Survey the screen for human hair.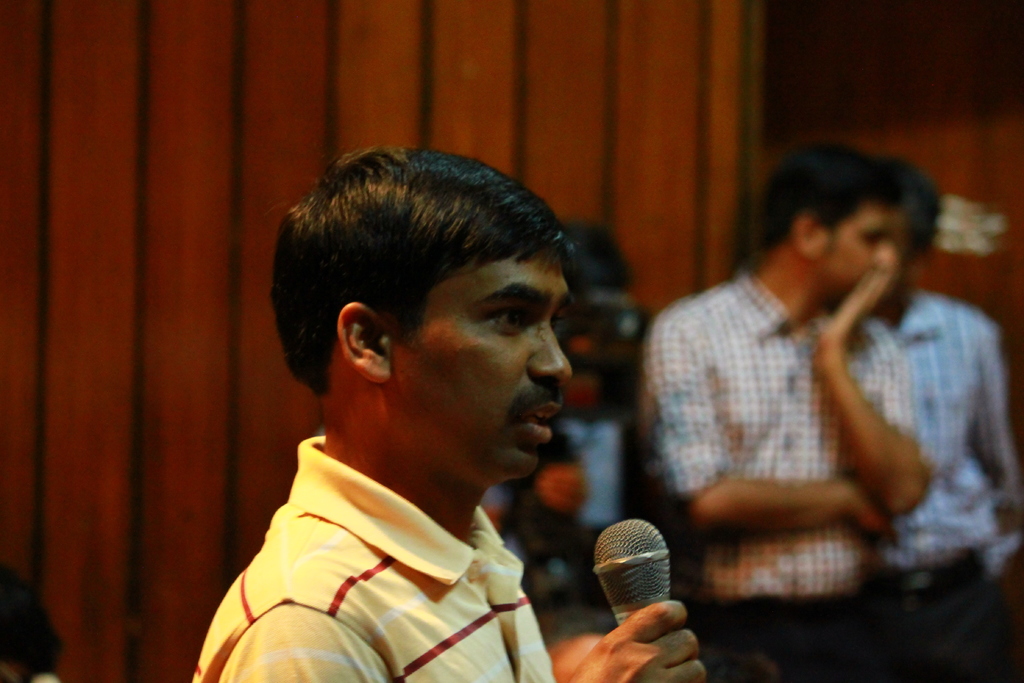
Survey found: <region>763, 143, 913, 250</region>.
